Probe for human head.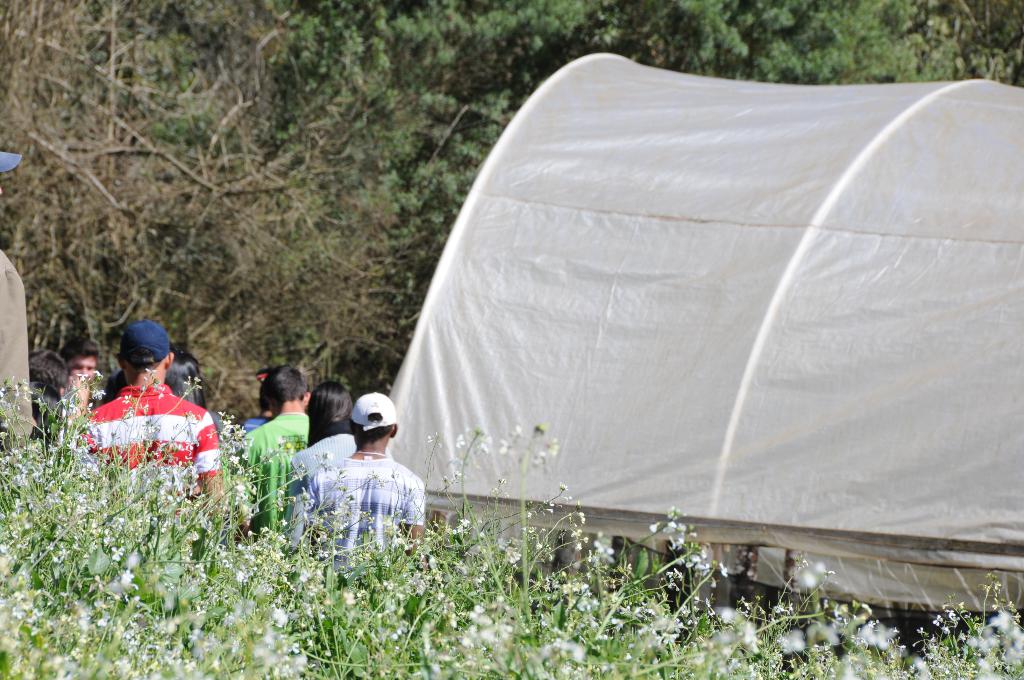
Probe result: crop(26, 355, 67, 399).
